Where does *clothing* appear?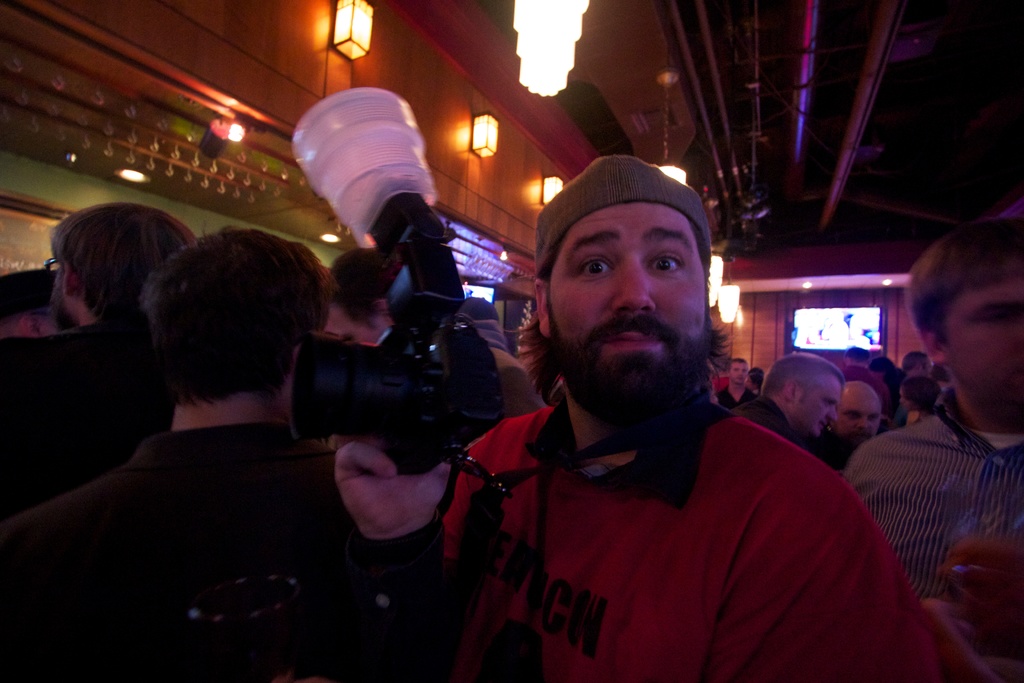
Appears at [849,391,1023,622].
